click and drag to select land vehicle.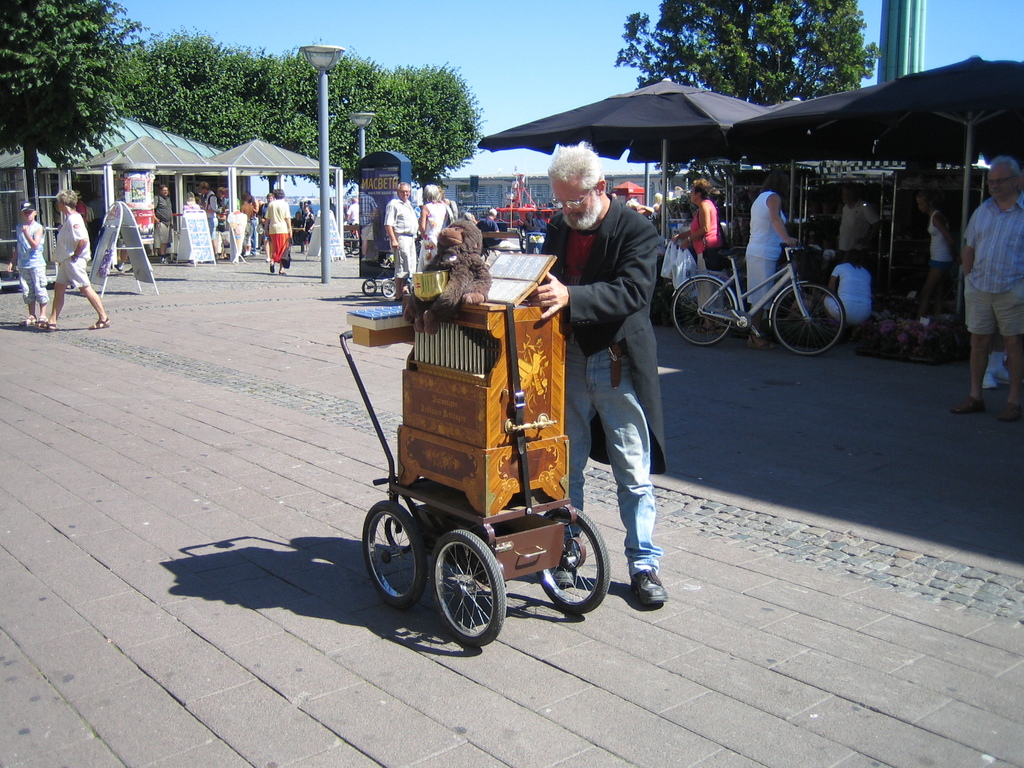
Selection: 343,266,631,657.
